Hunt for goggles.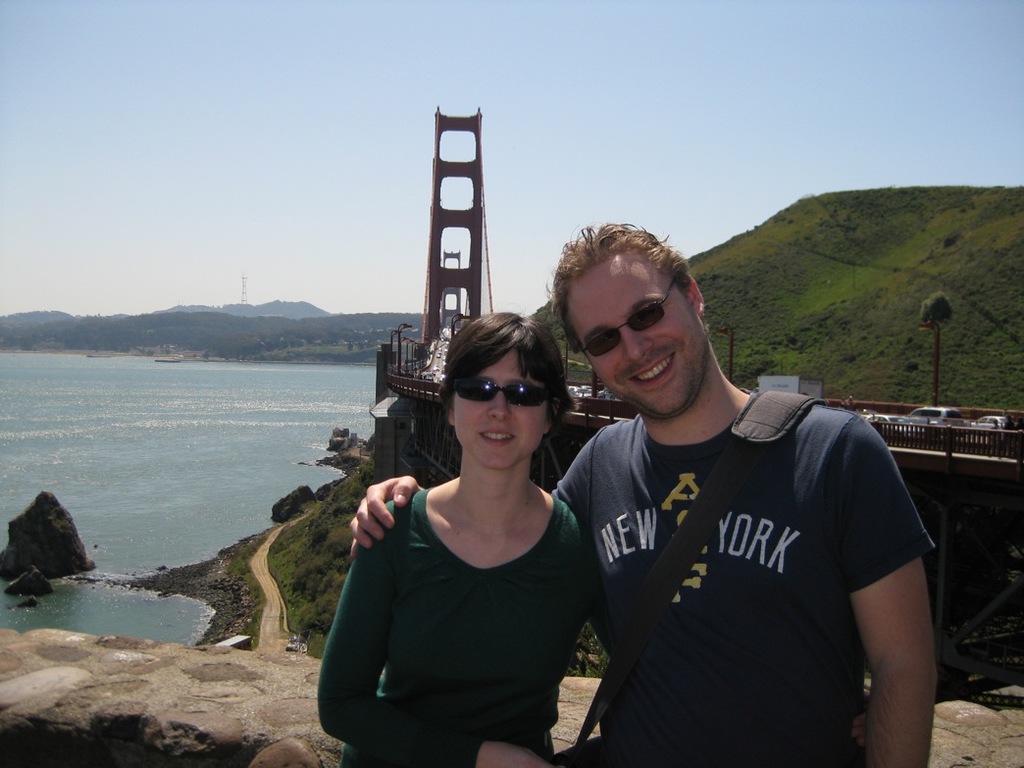
Hunted down at 437, 380, 566, 415.
